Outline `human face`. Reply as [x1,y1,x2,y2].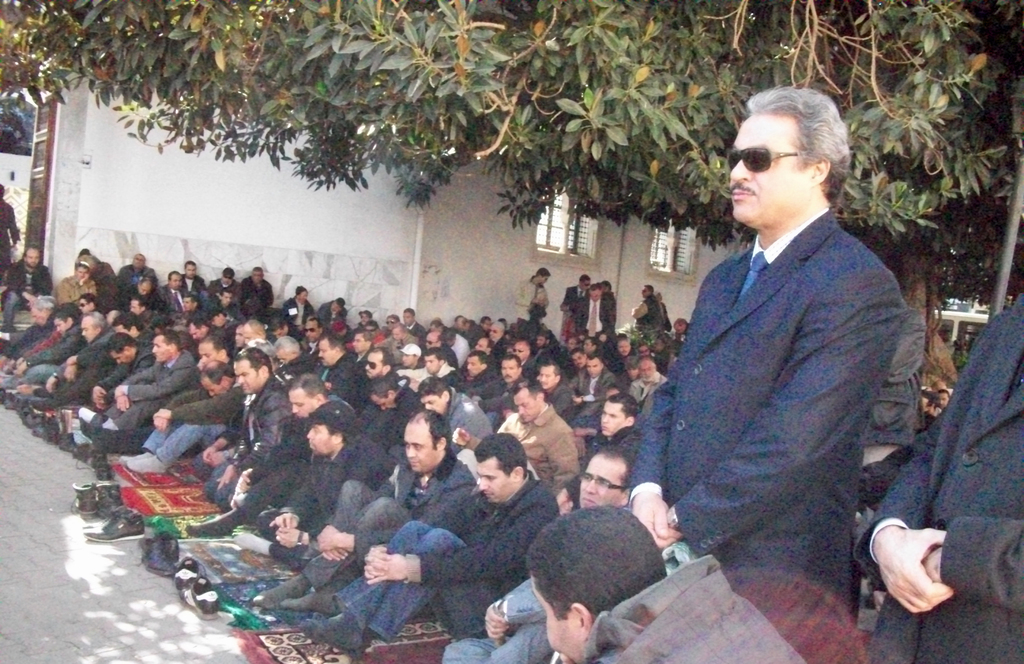
[172,272,181,288].
